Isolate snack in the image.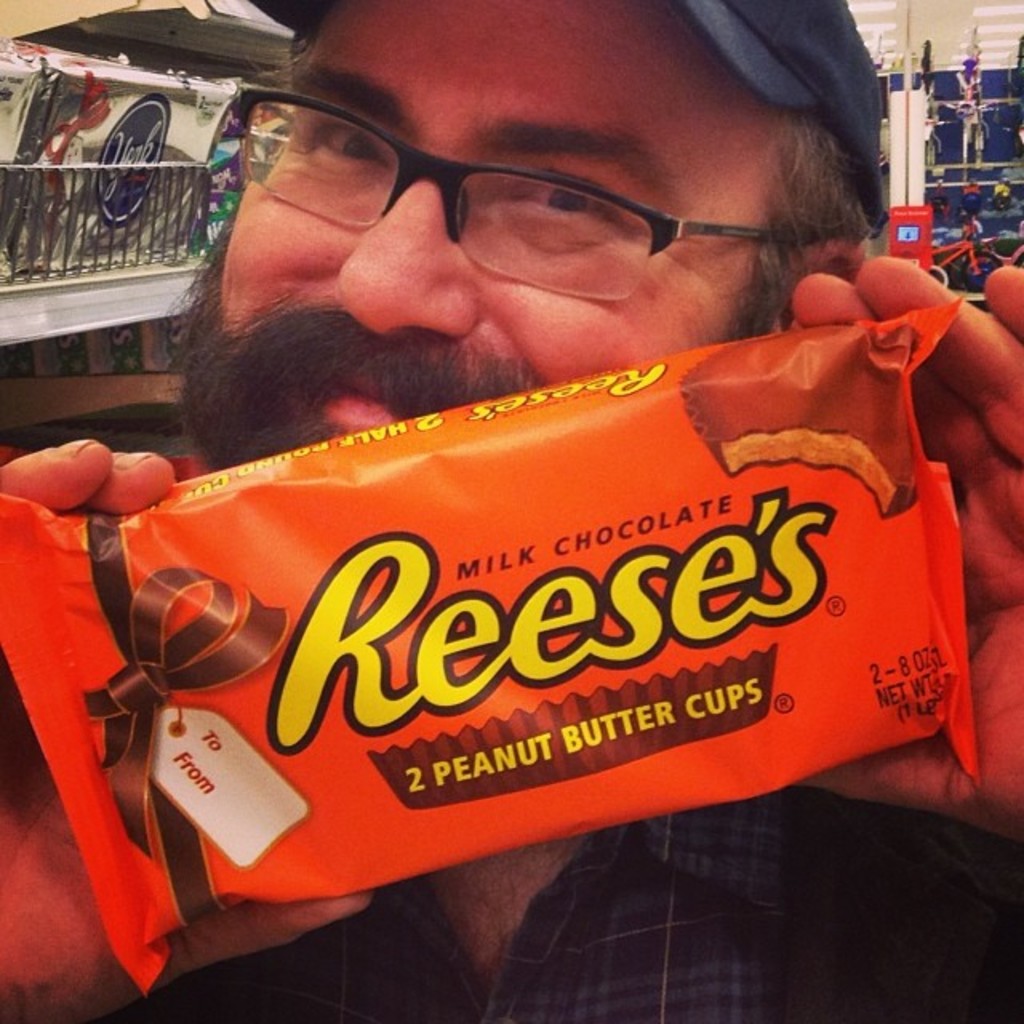
Isolated region: (left=26, top=275, right=1023, bottom=915).
